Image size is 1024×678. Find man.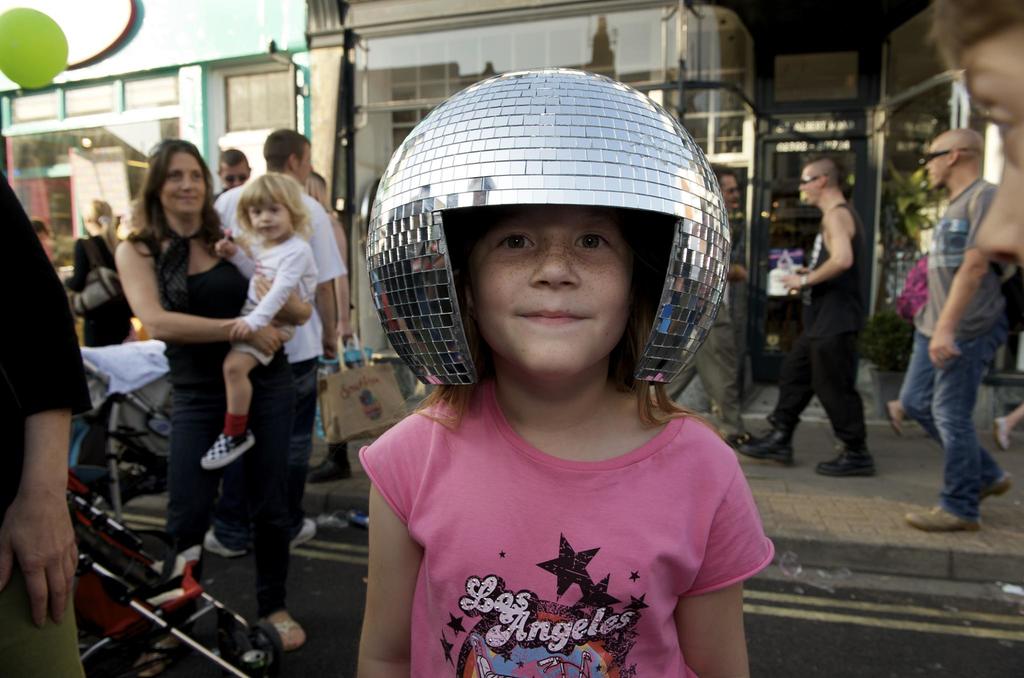
204:130:317:560.
